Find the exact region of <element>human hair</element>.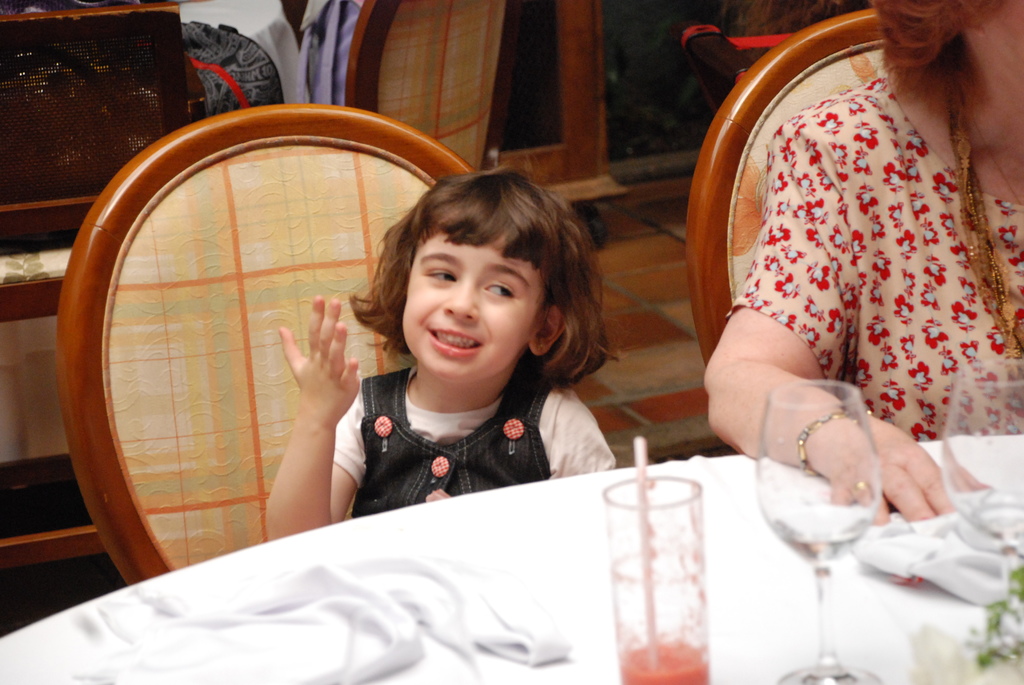
Exact region: left=872, top=0, right=999, bottom=104.
